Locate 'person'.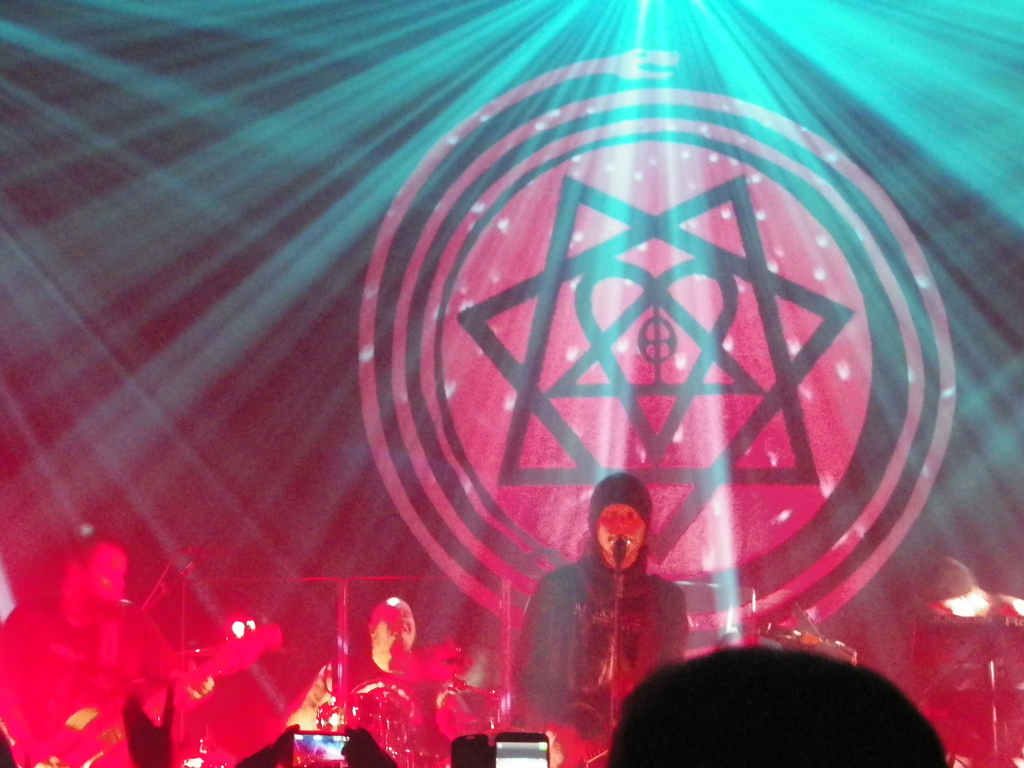
Bounding box: detection(610, 639, 950, 767).
